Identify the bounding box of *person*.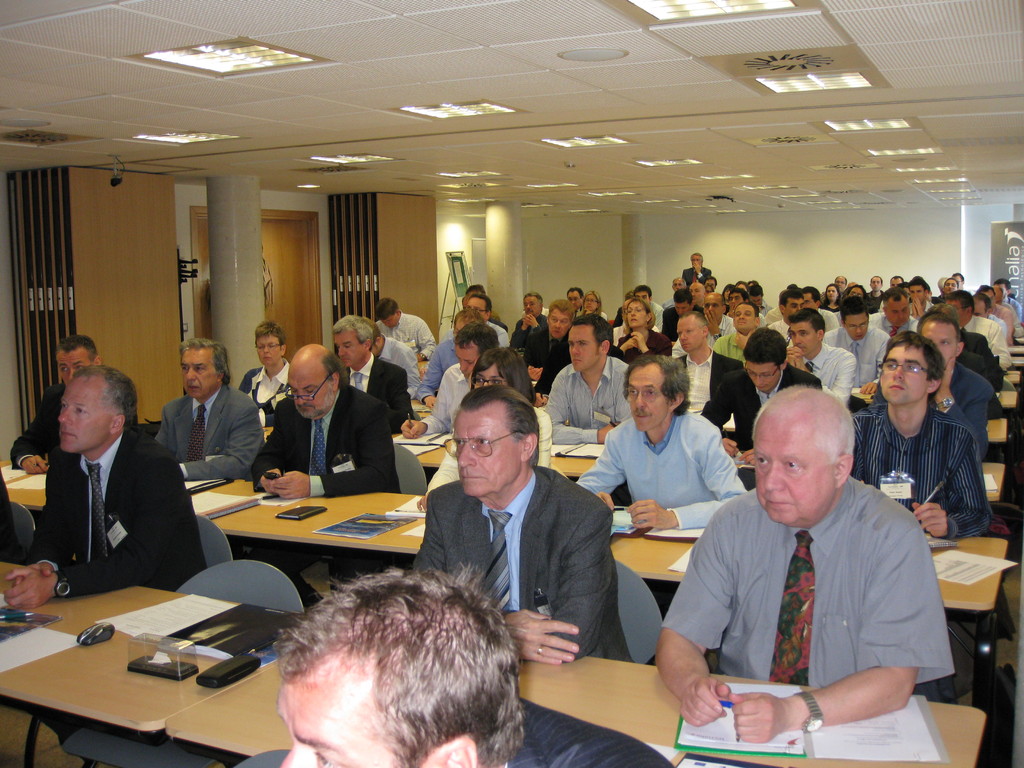
{"left": 708, "top": 298, "right": 768, "bottom": 359}.
